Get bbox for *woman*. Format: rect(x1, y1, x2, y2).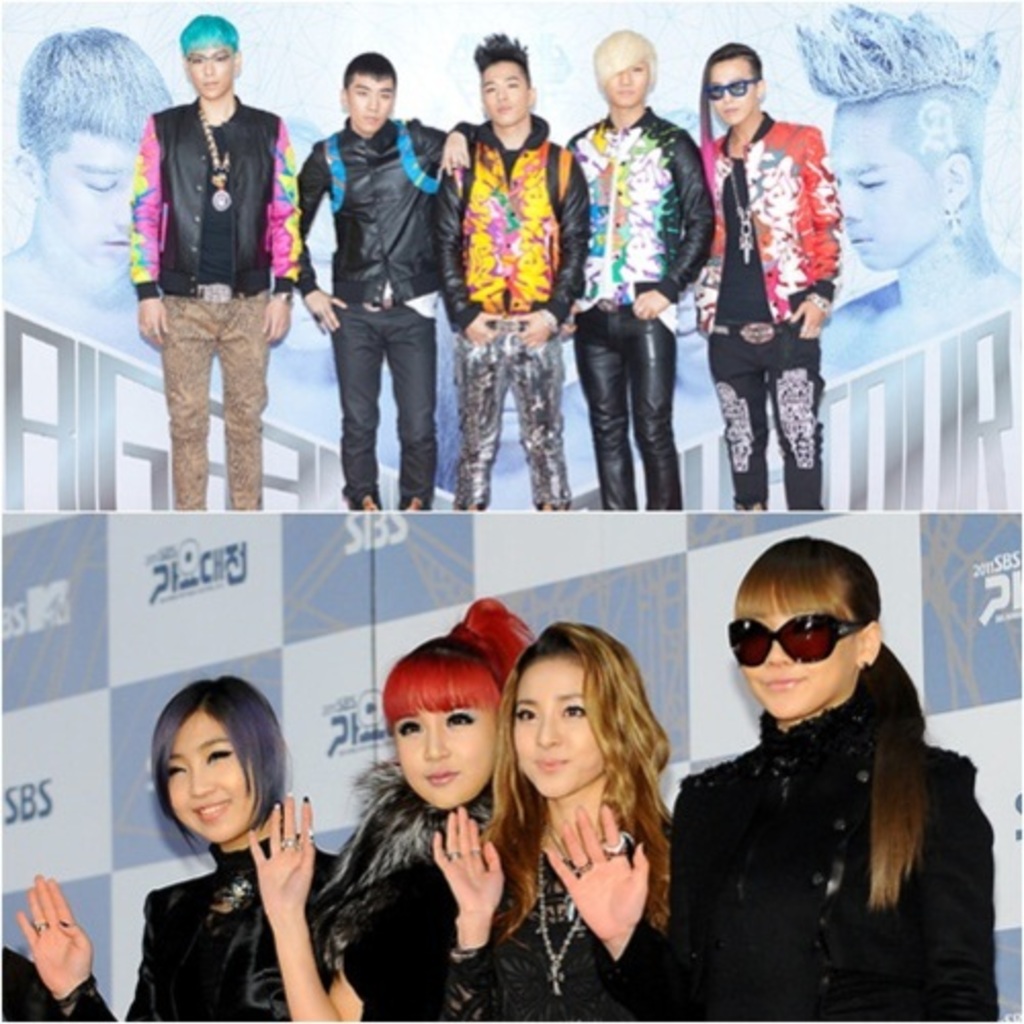
rect(547, 537, 995, 1022).
